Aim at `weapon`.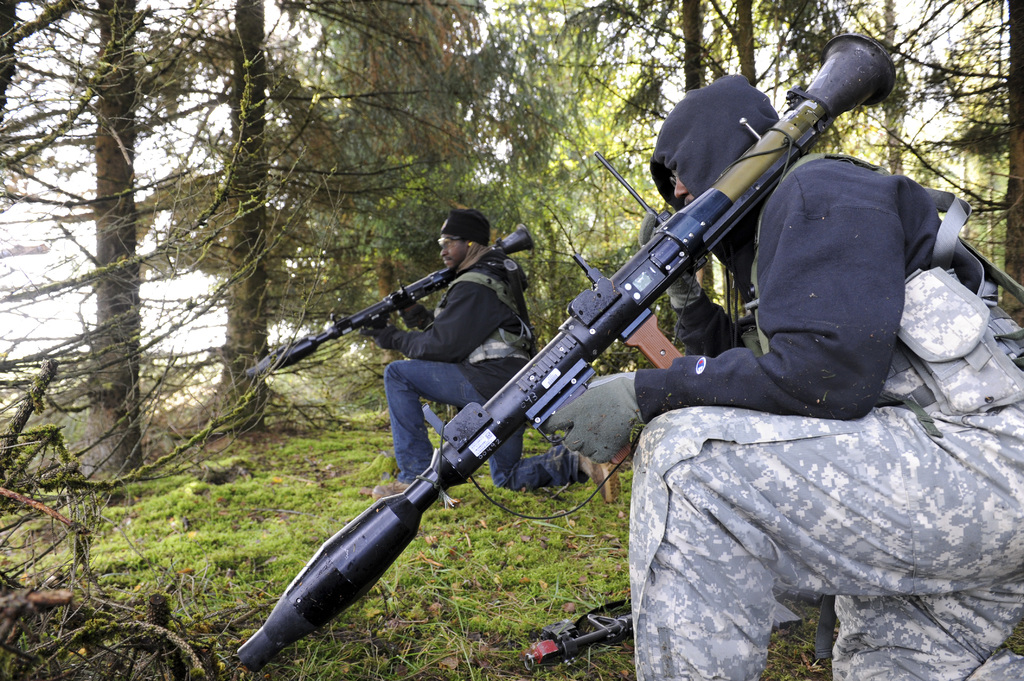
Aimed at BBox(510, 598, 657, 680).
